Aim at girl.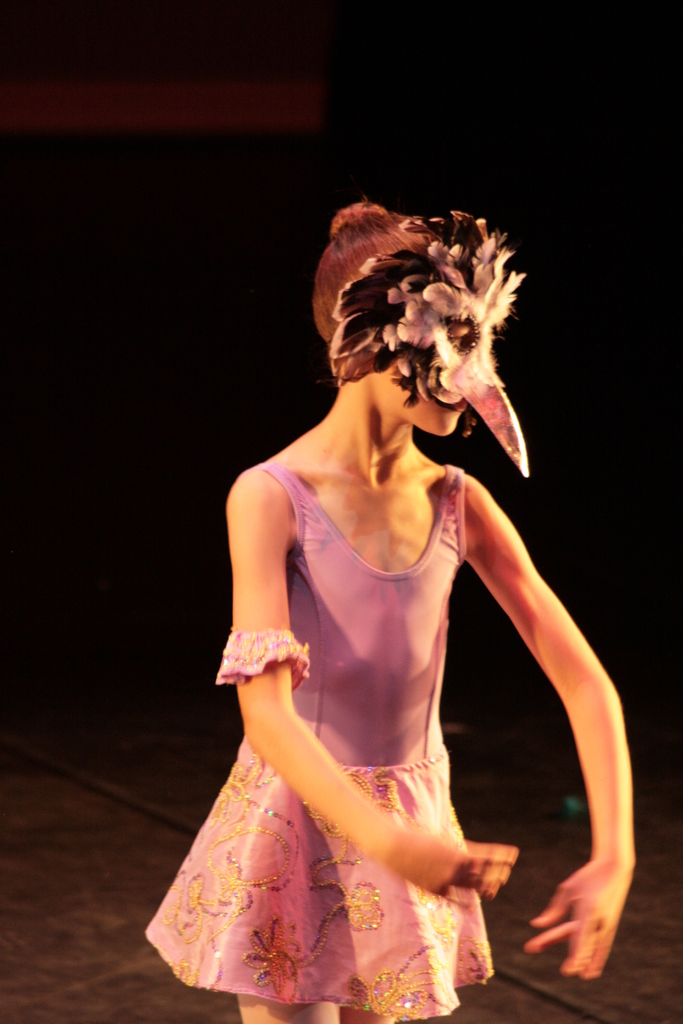
Aimed at [145,192,642,1023].
